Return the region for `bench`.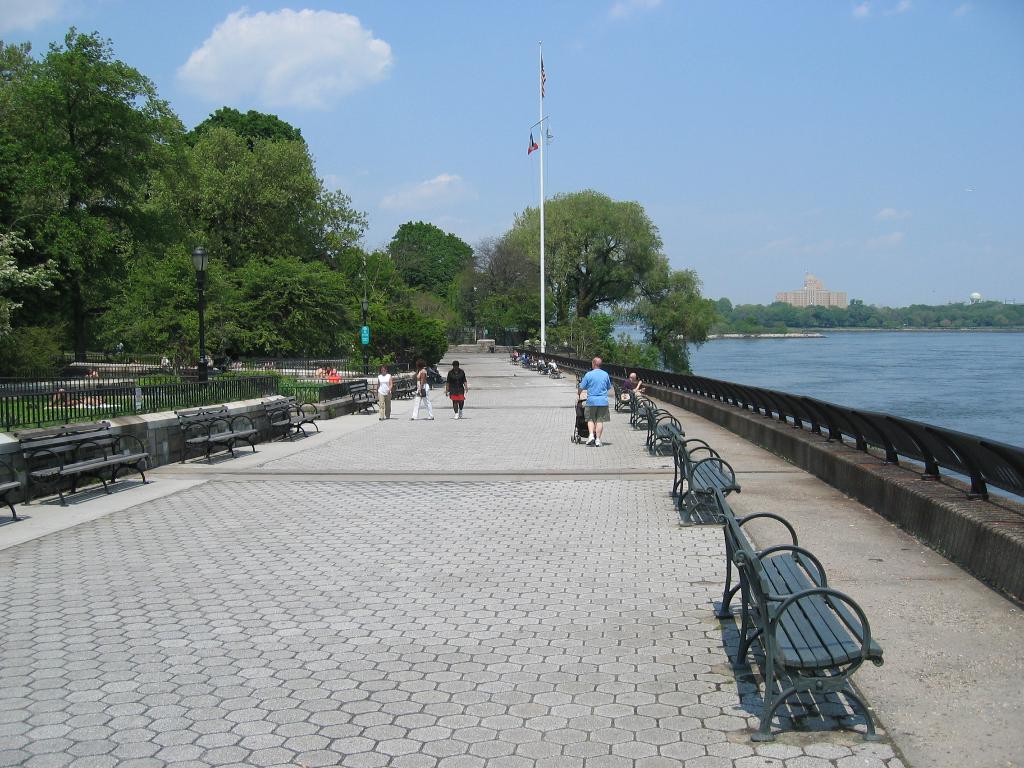
region(0, 445, 28, 522).
